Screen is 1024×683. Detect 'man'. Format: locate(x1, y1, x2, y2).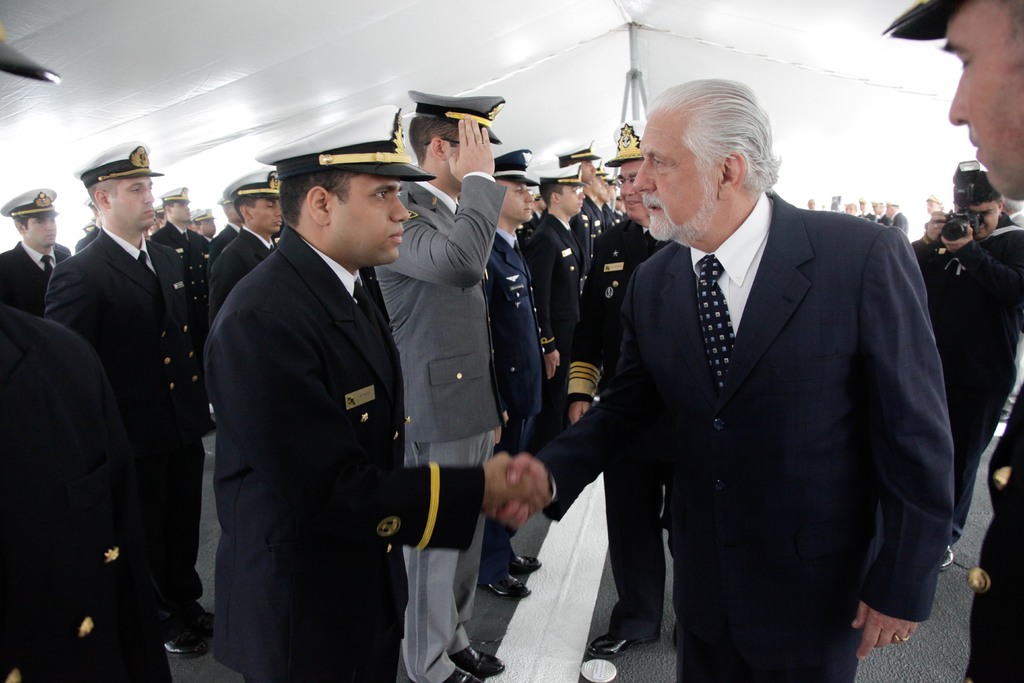
locate(42, 136, 191, 659).
